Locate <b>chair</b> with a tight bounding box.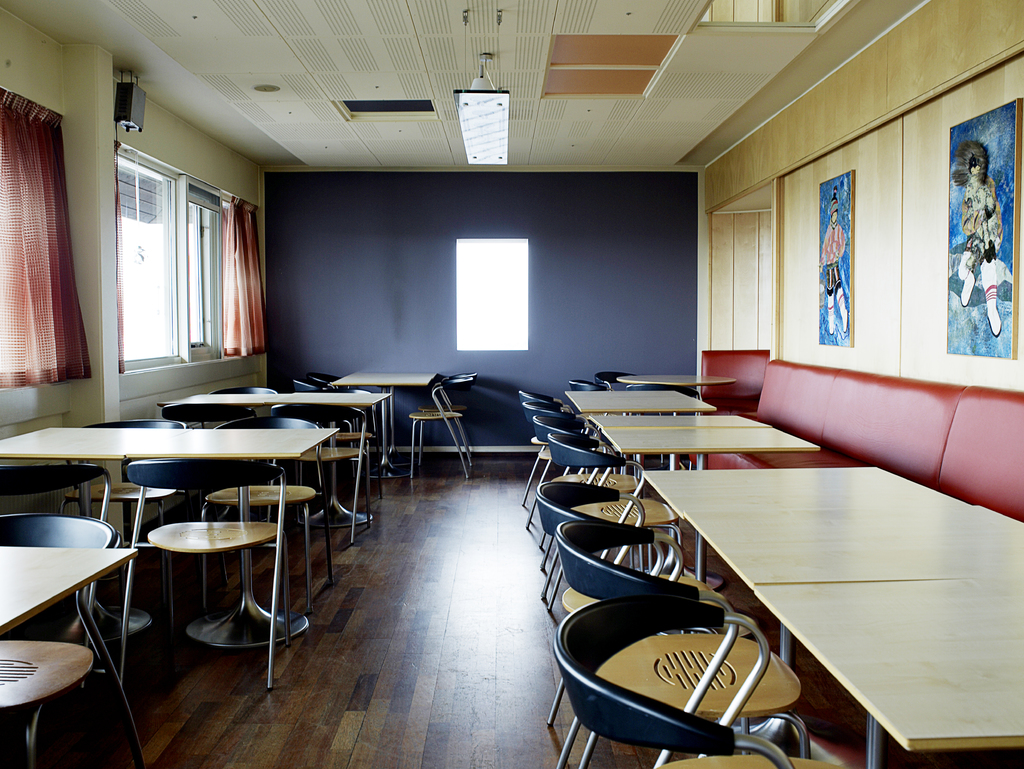
Rect(0, 447, 124, 720).
